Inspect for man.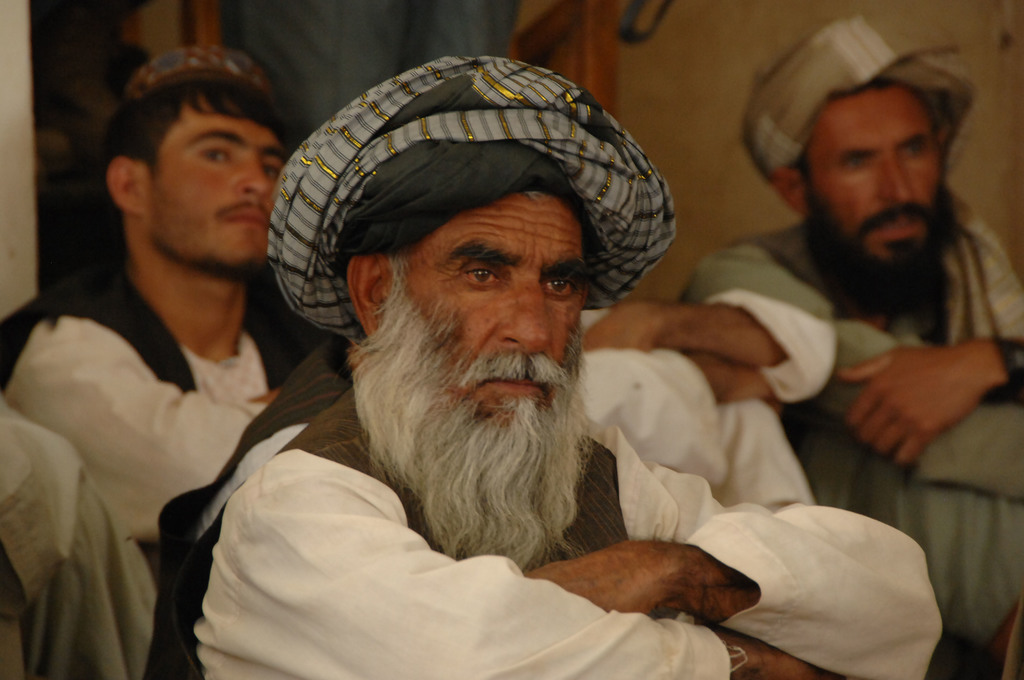
Inspection: select_region(0, 40, 328, 679).
